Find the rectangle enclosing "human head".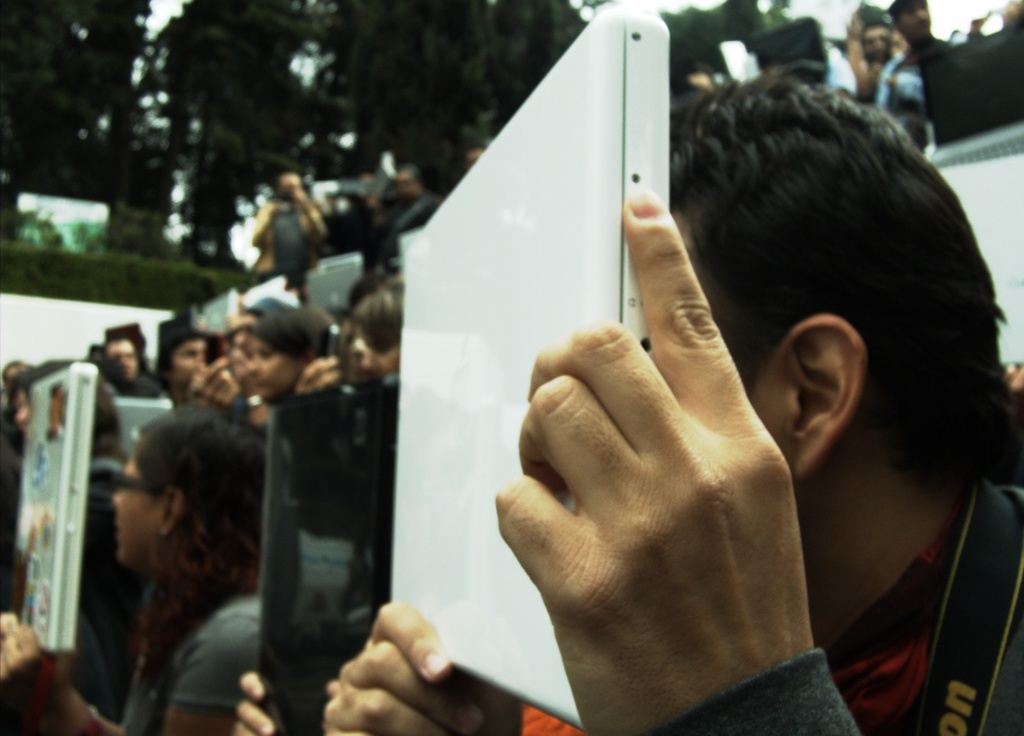
select_region(169, 327, 211, 385).
